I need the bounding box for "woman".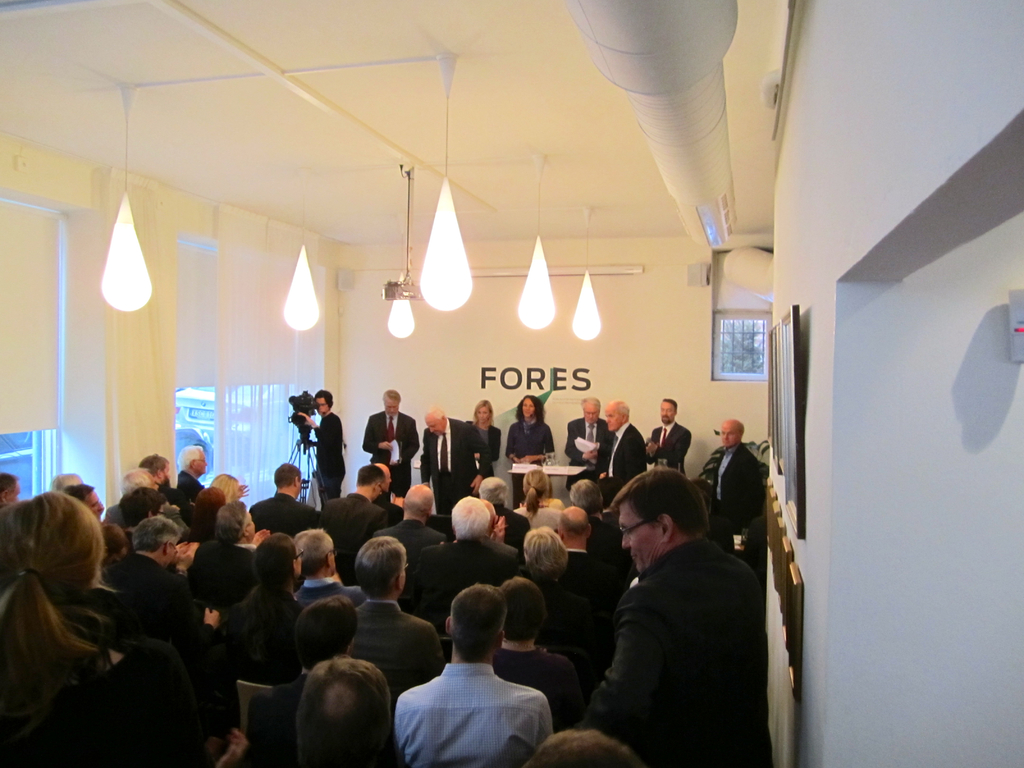
Here it is: detection(465, 398, 501, 477).
